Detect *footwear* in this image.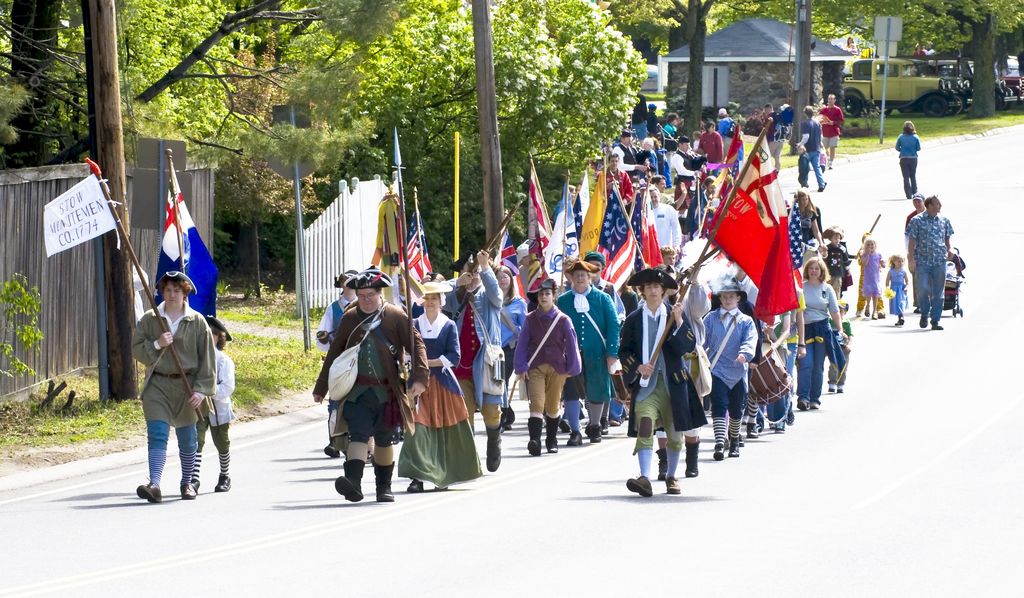
Detection: 371:458:393:498.
